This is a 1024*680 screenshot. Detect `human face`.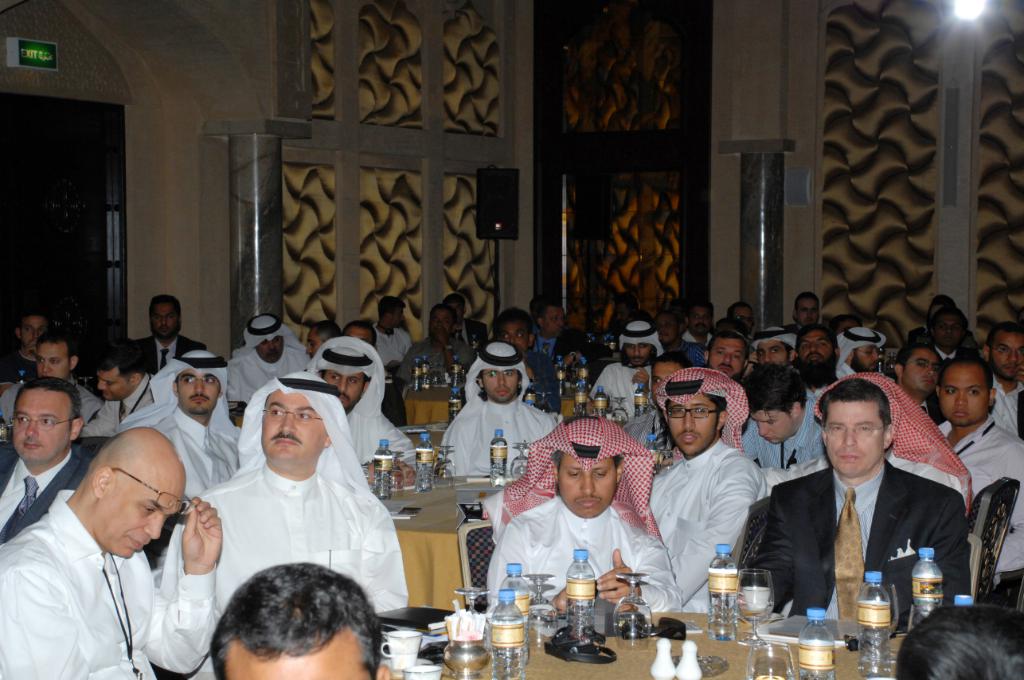
region(933, 313, 963, 346).
